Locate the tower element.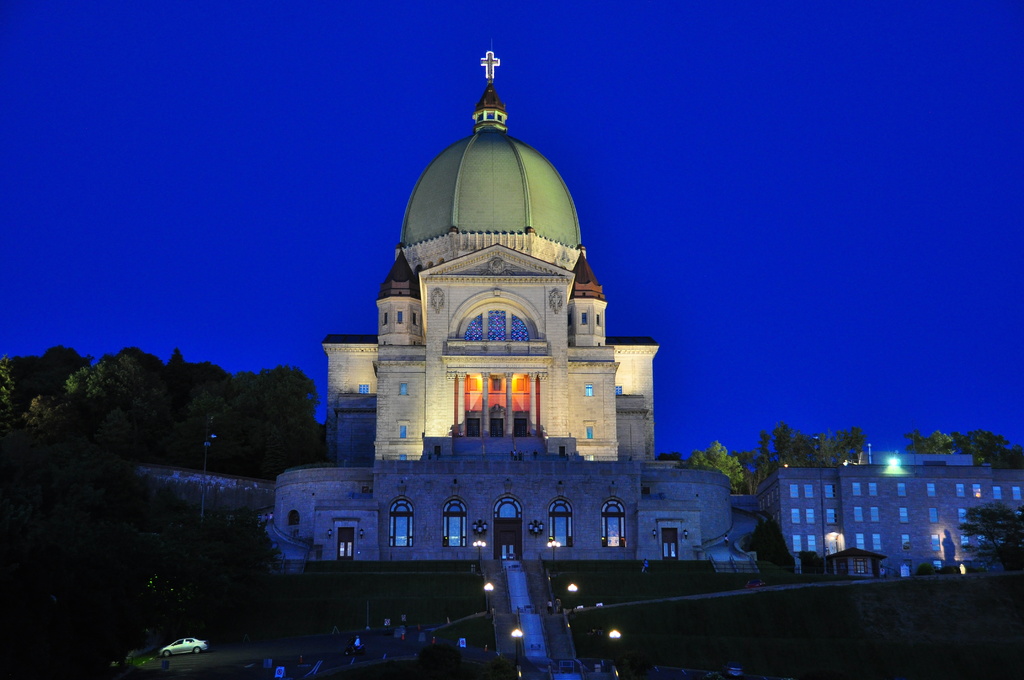
Element bbox: locate(328, 51, 655, 462).
